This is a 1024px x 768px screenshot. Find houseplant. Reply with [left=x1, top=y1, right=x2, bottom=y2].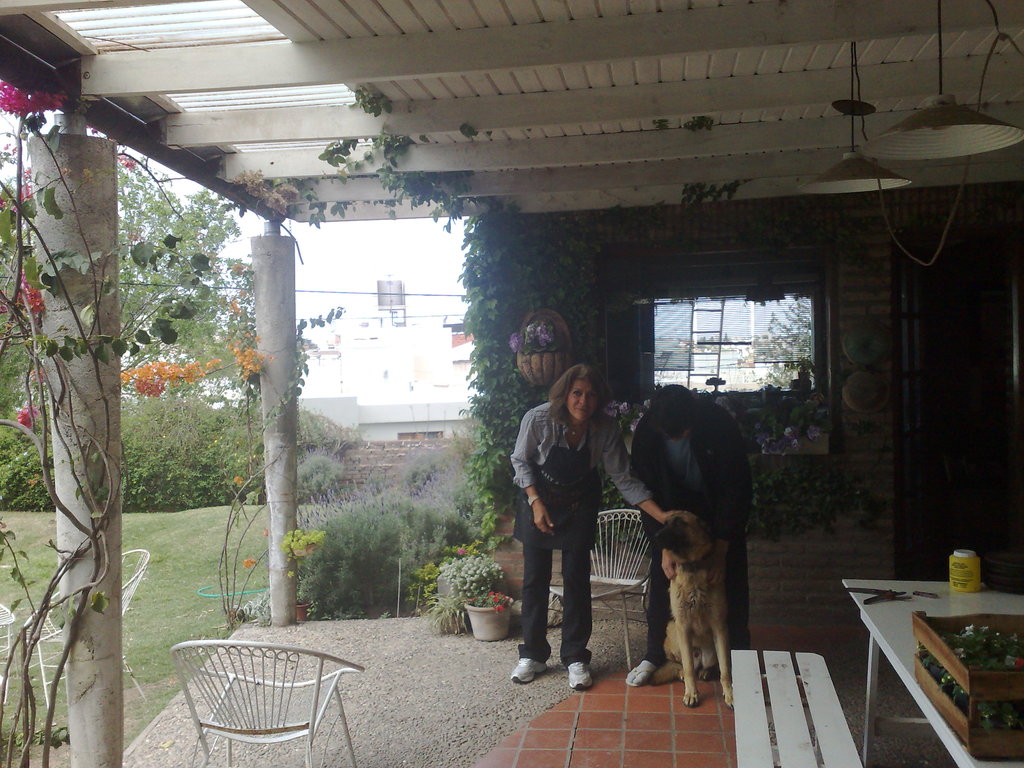
[left=783, top=364, right=826, bottom=444].
